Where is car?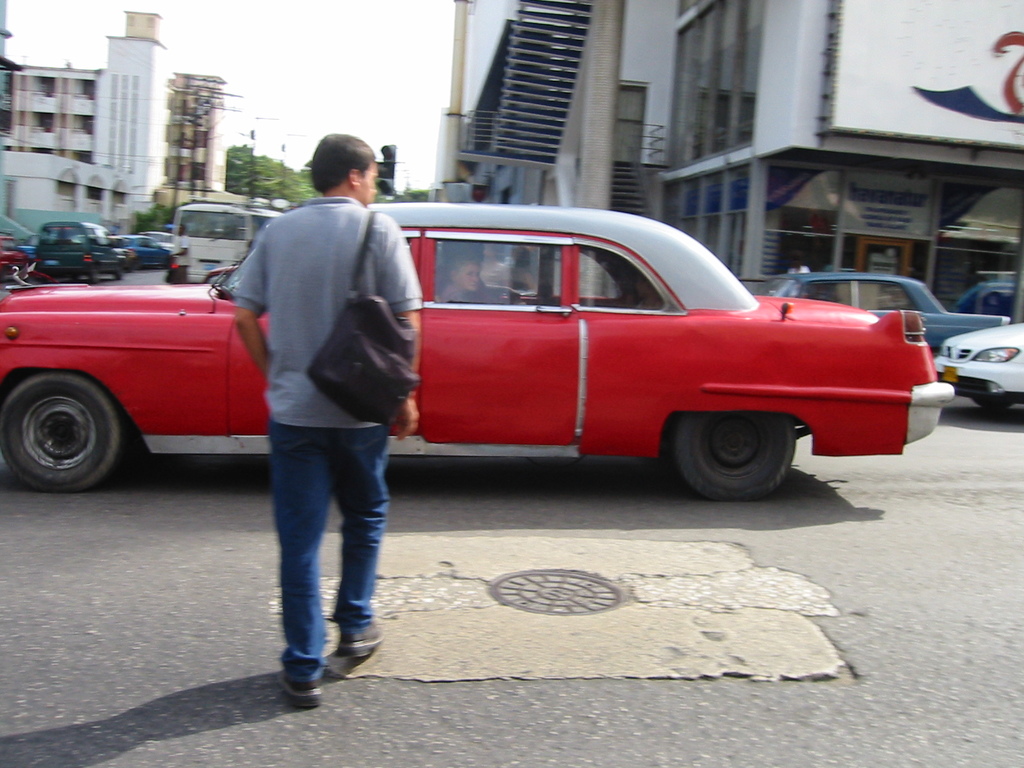
bbox(934, 321, 1023, 410).
